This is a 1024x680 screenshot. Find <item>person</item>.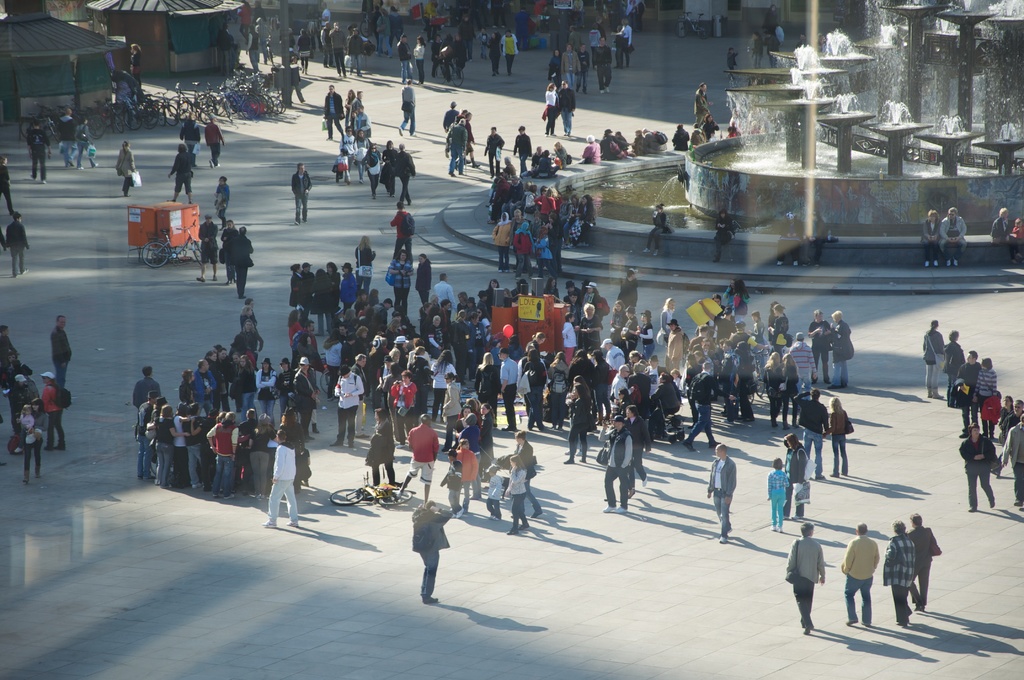
Bounding box: [643, 202, 670, 258].
